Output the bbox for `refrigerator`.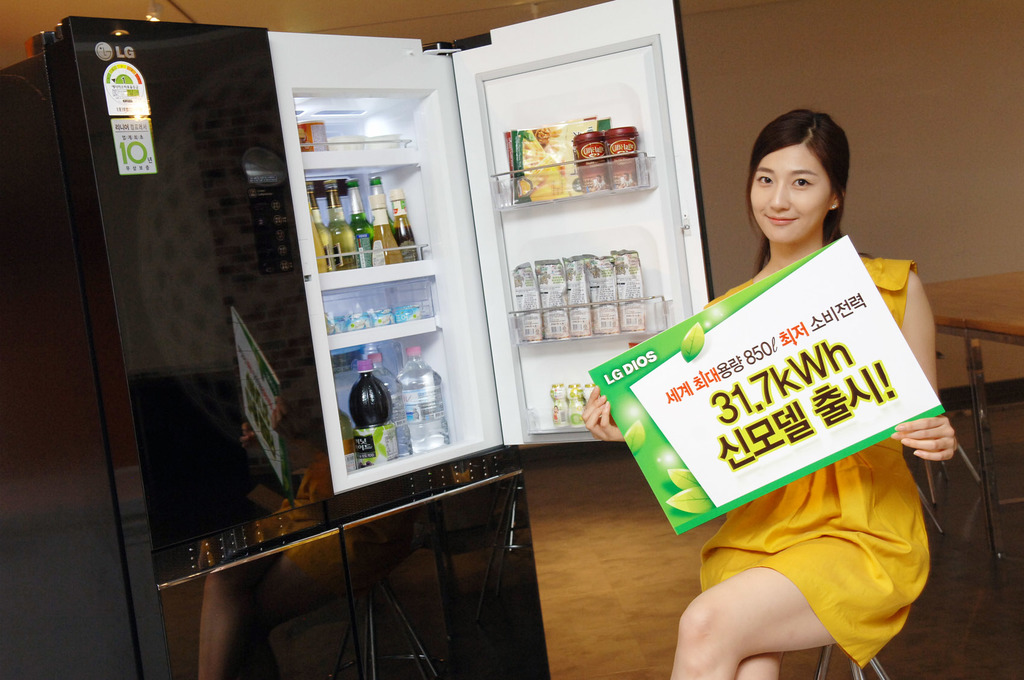
Rect(0, 0, 716, 679).
